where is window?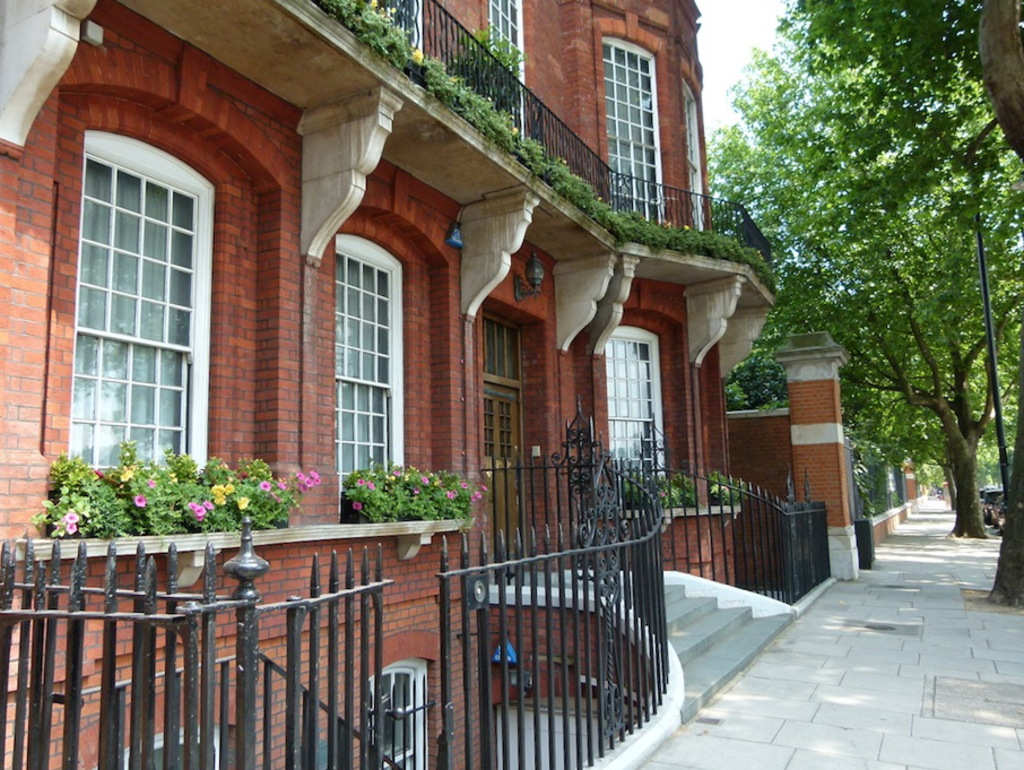
98, 378, 125, 416.
